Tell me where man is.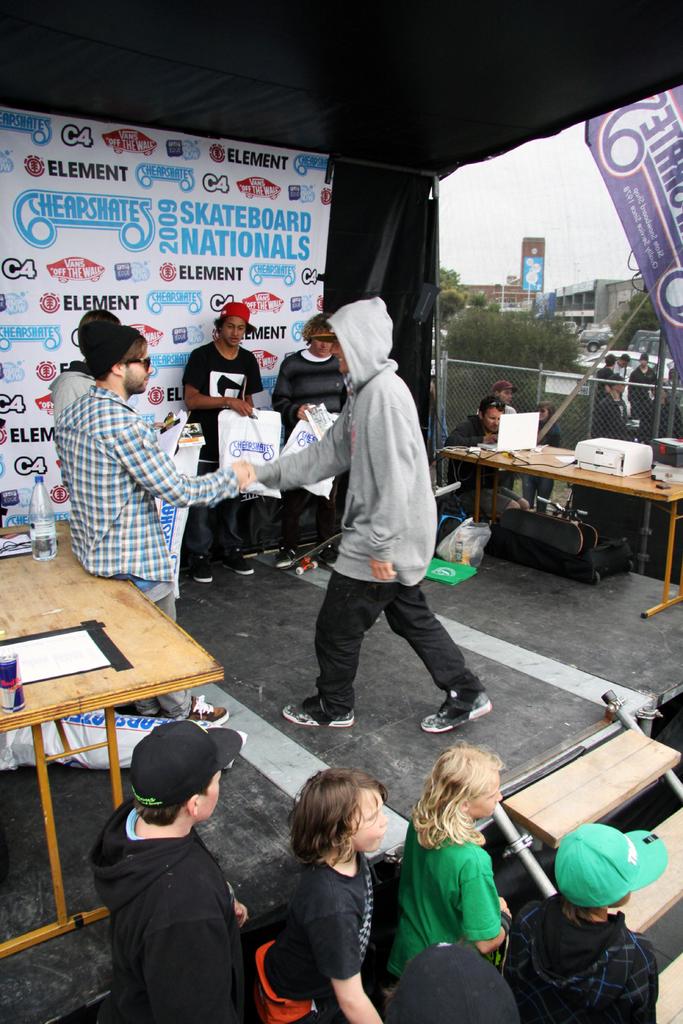
man is at <box>630,352,653,418</box>.
